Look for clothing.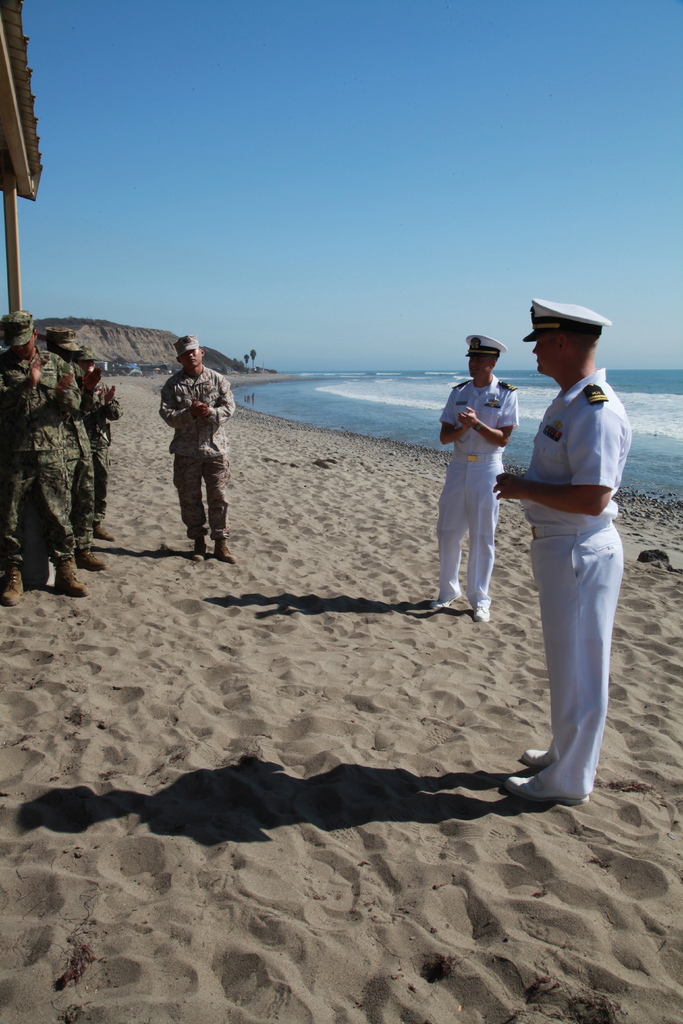
Found: 491, 330, 641, 776.
